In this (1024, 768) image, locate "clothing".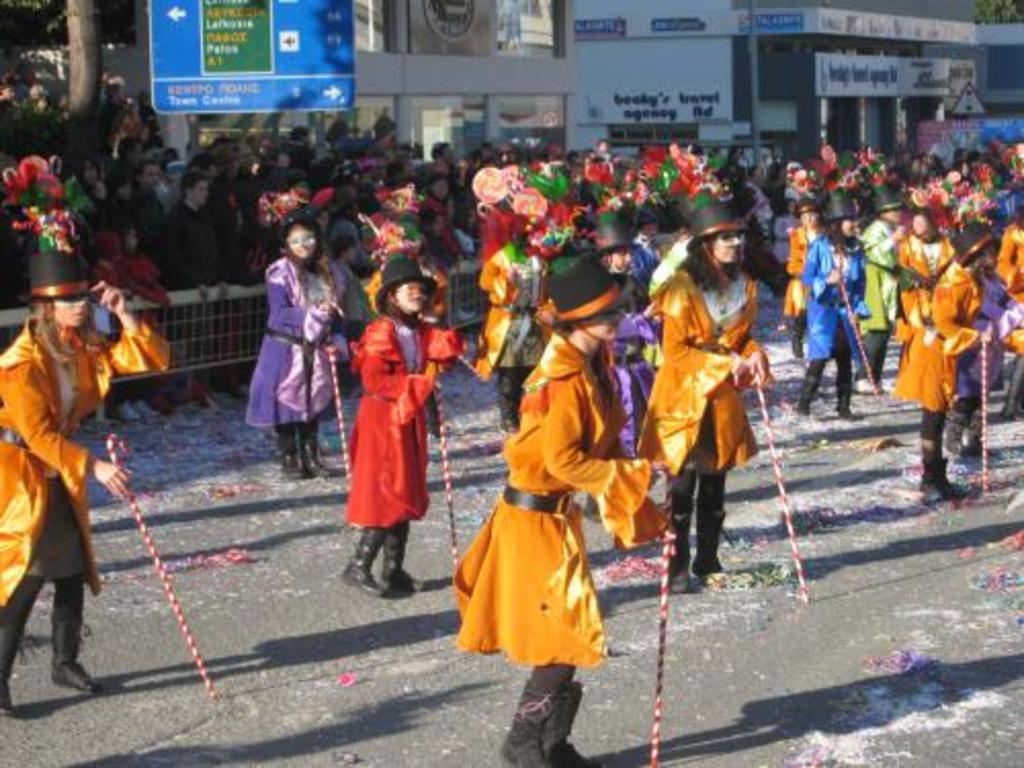
Bounding box: x1=897 y1=266 x2=989 y2=449.
